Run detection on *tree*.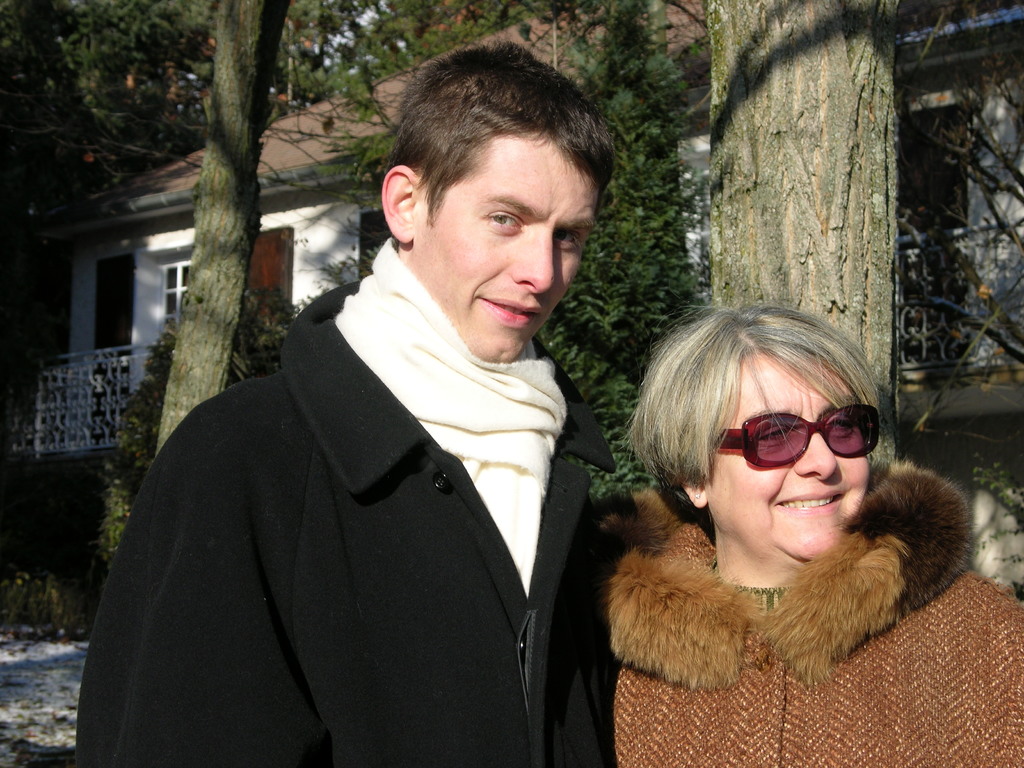
Result: 699/0/896/458.
